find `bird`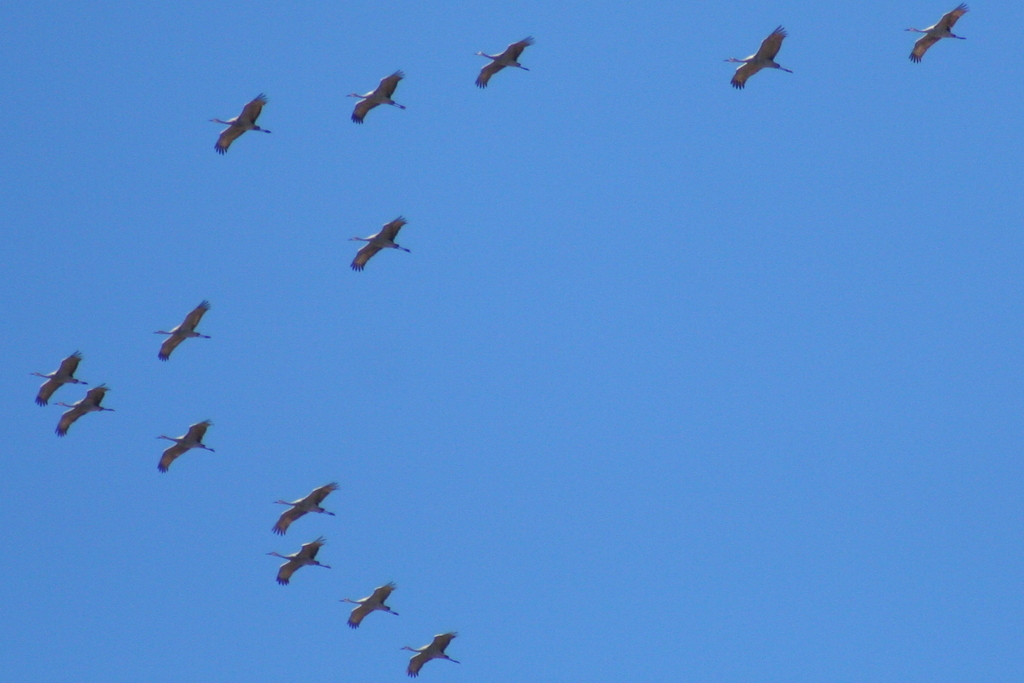
pyautogui.locateOnScreen(898, 0, 975, 67)
